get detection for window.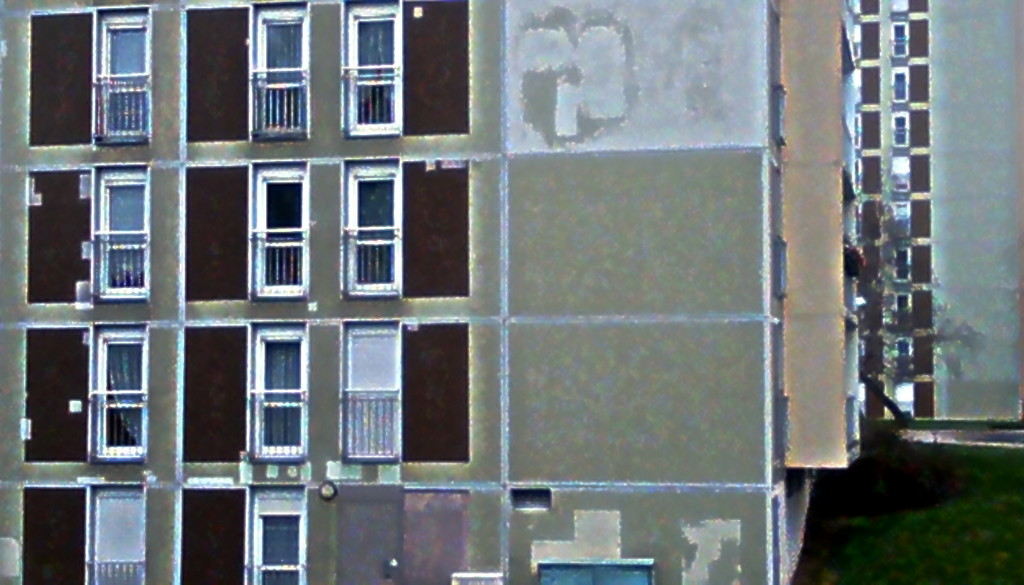
Detection: bbox=[247, 155, 313, 300].
